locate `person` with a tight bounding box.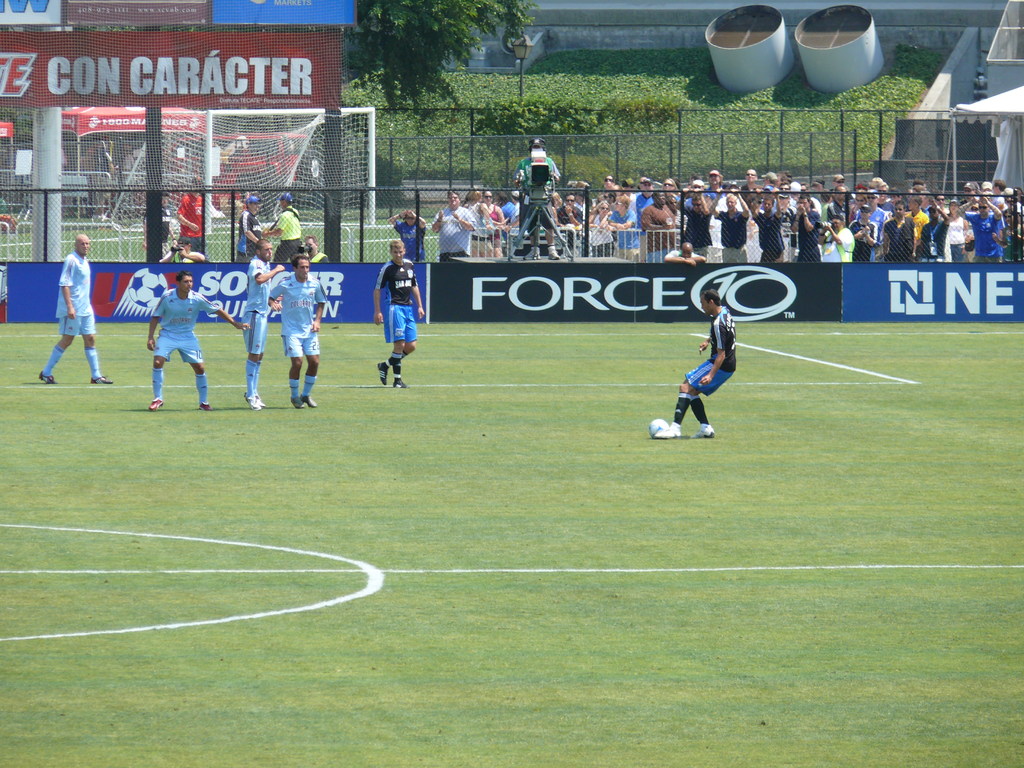
[x1=42, y1=240, x2=114, y2=393].
